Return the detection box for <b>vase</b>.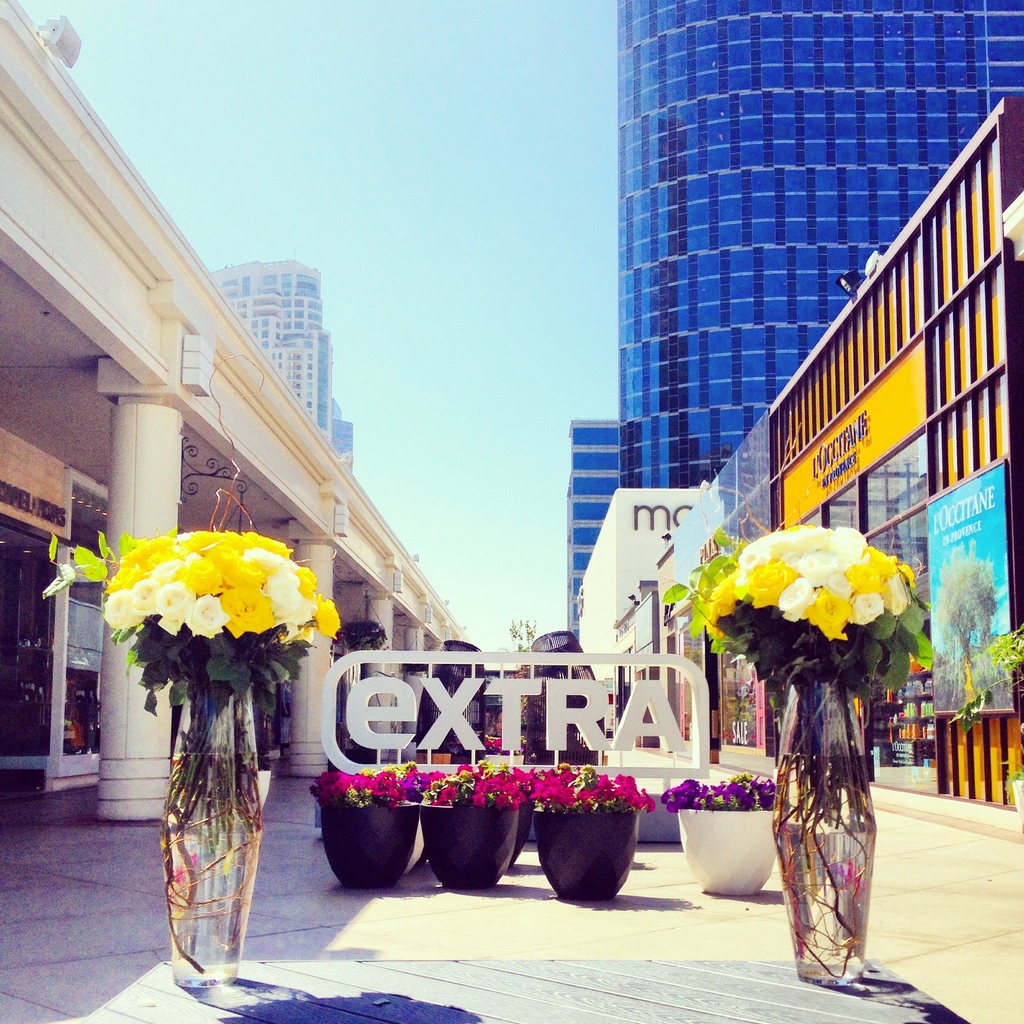
locate(770, 669, 875, 987).
